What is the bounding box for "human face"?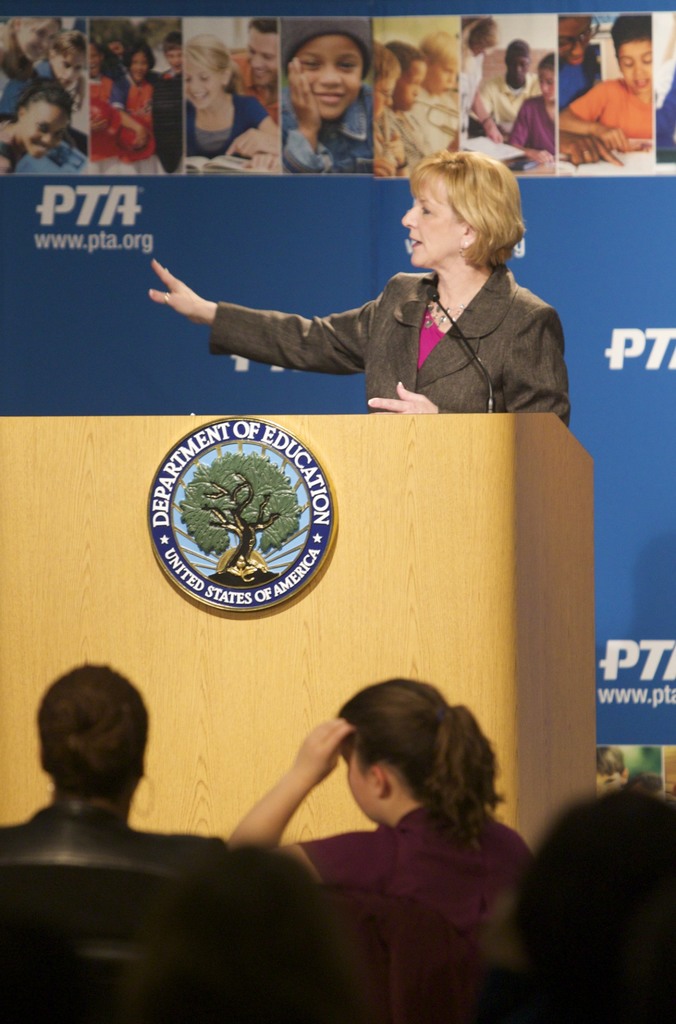
left=21, top=106, right=65, bottom=159.
